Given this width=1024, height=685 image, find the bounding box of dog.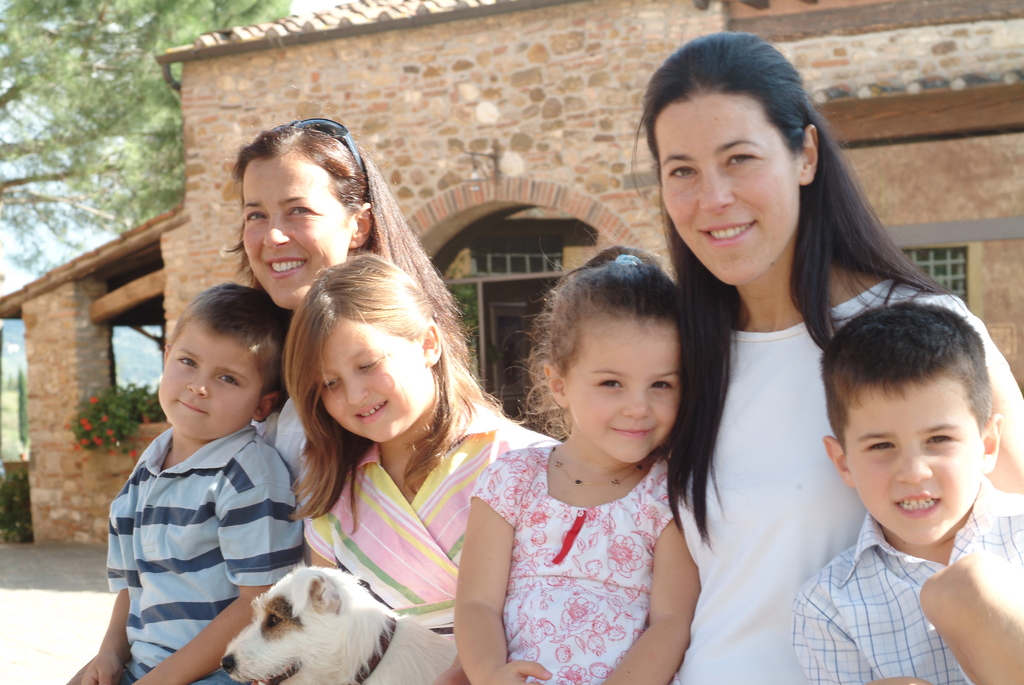
[222,560,456,684].
